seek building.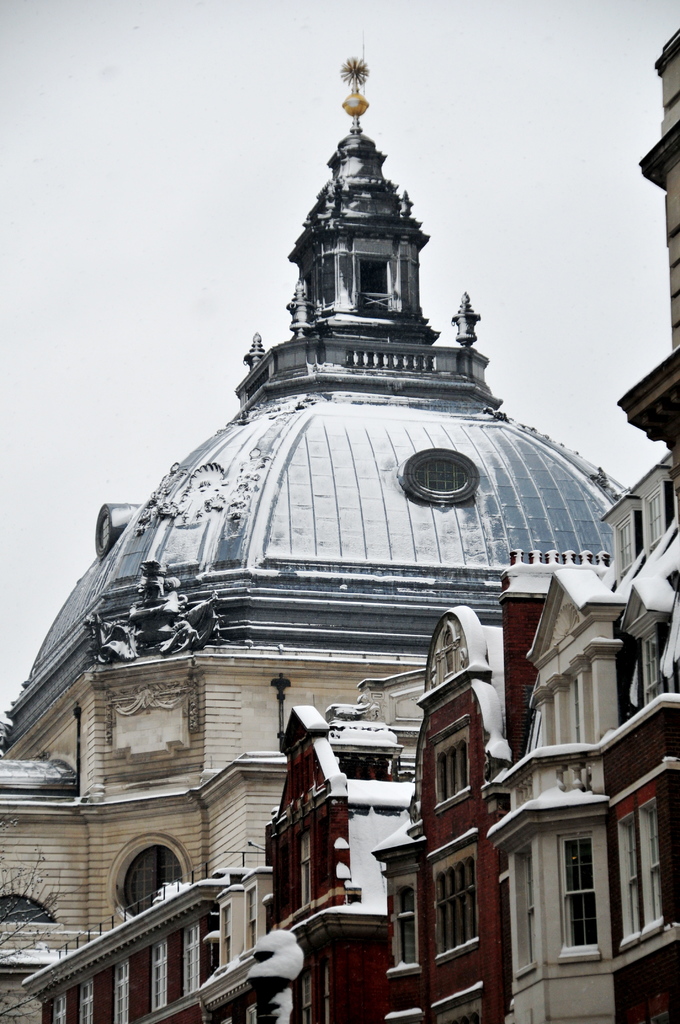
{"left": 13, "top": 31, "right": 679, "bottom": 1023}.
